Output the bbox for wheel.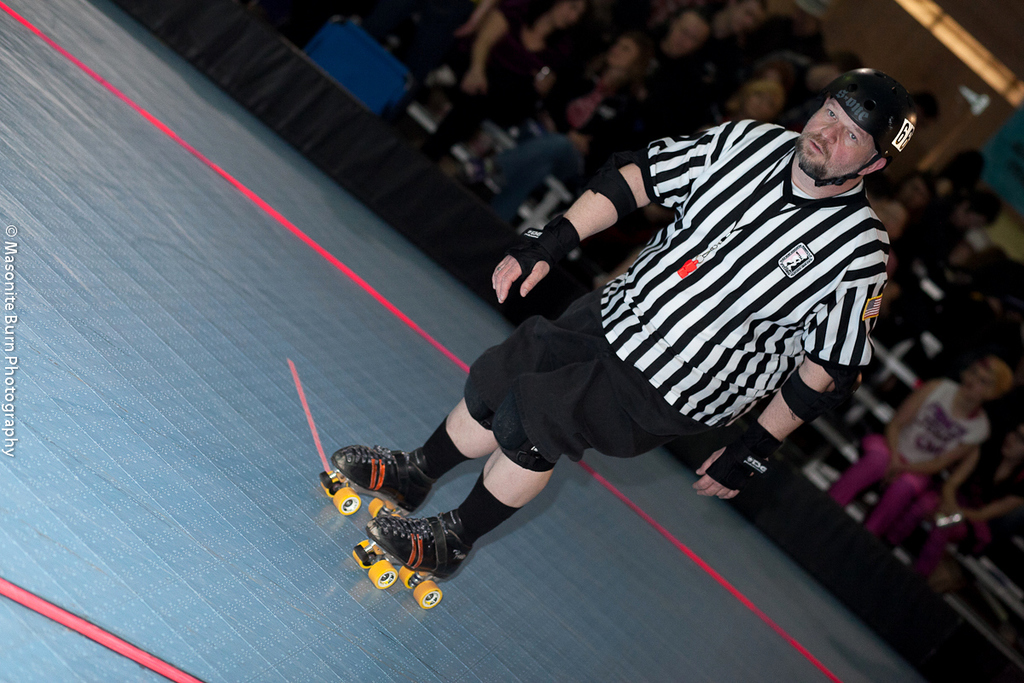
(399, 565, 420, 587).
